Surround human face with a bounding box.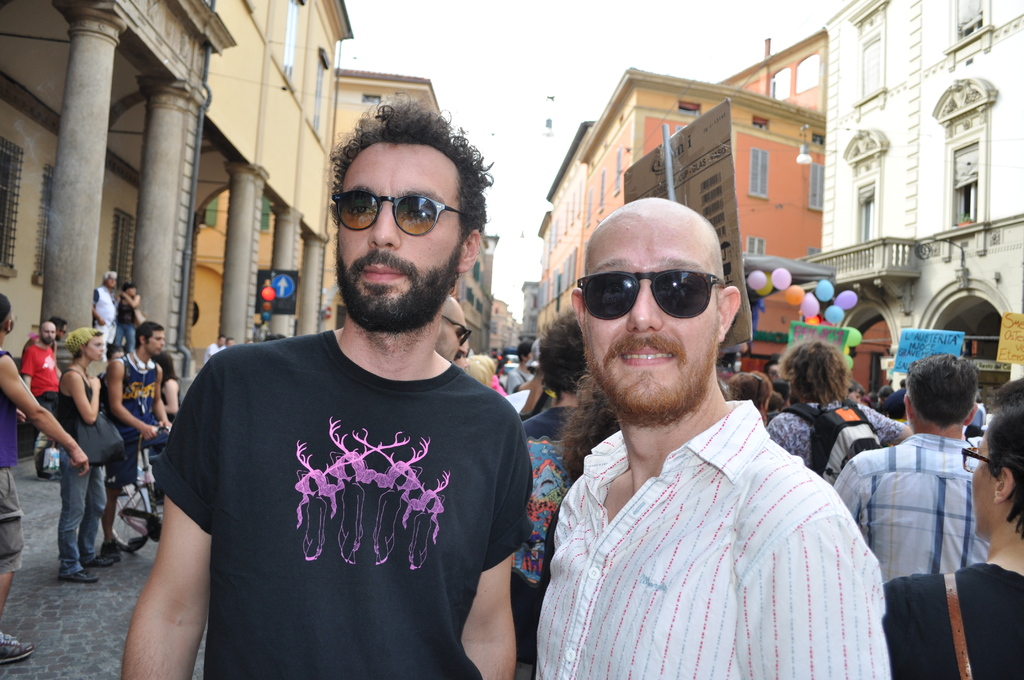
{"left": 581, "top": 212, "right": 720, "bottom": 408}.
